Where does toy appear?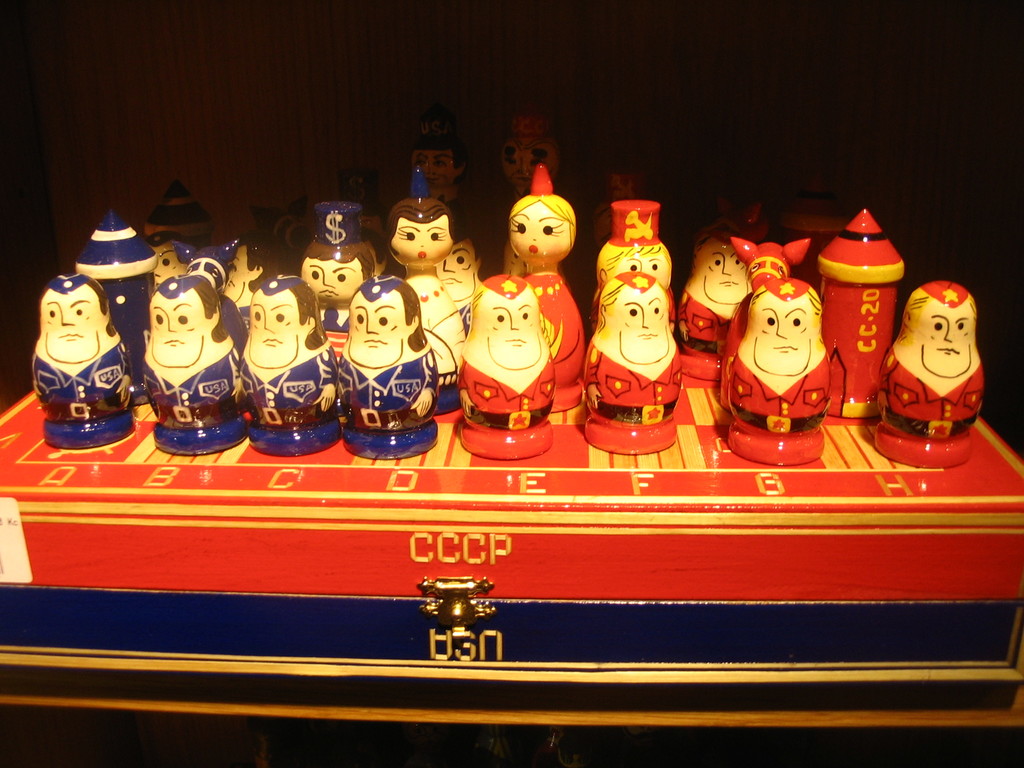
Appears at 248/196/308/275.
